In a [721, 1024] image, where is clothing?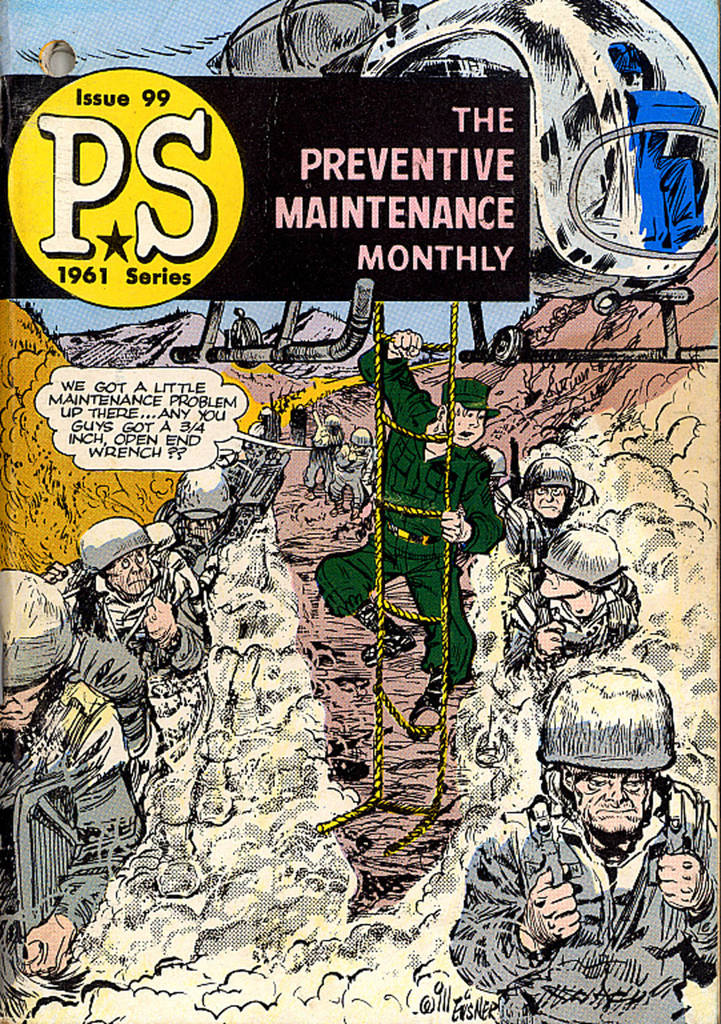
box(500, 494, 555, 595).
